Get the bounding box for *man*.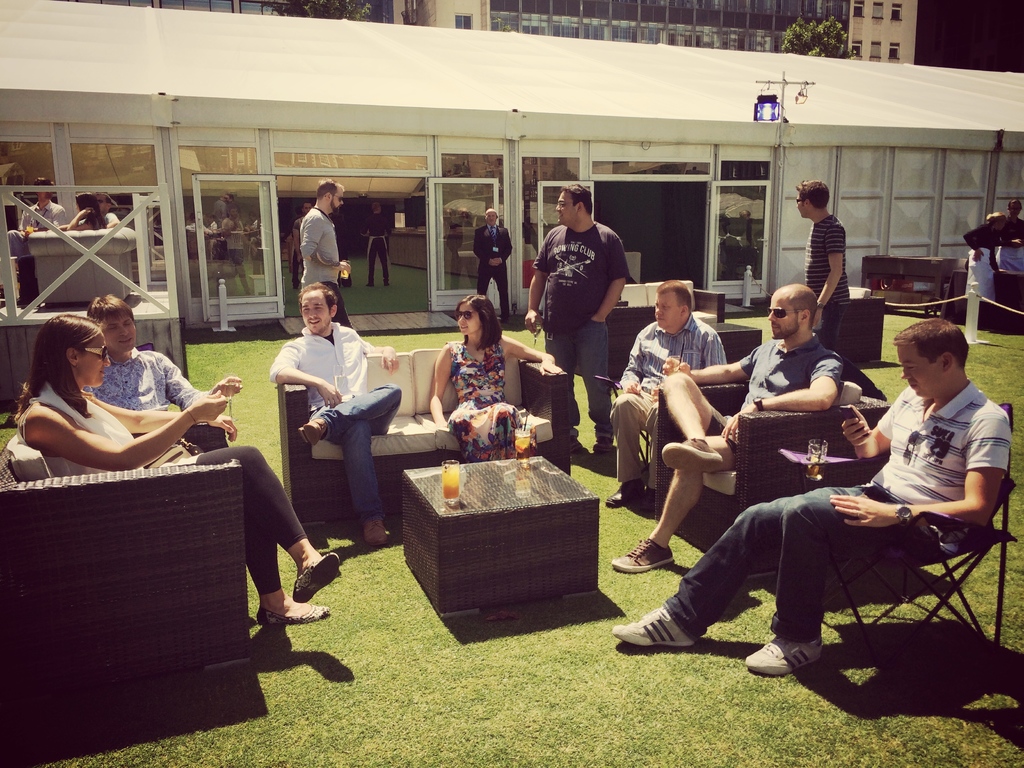
989/195/1023/270.
